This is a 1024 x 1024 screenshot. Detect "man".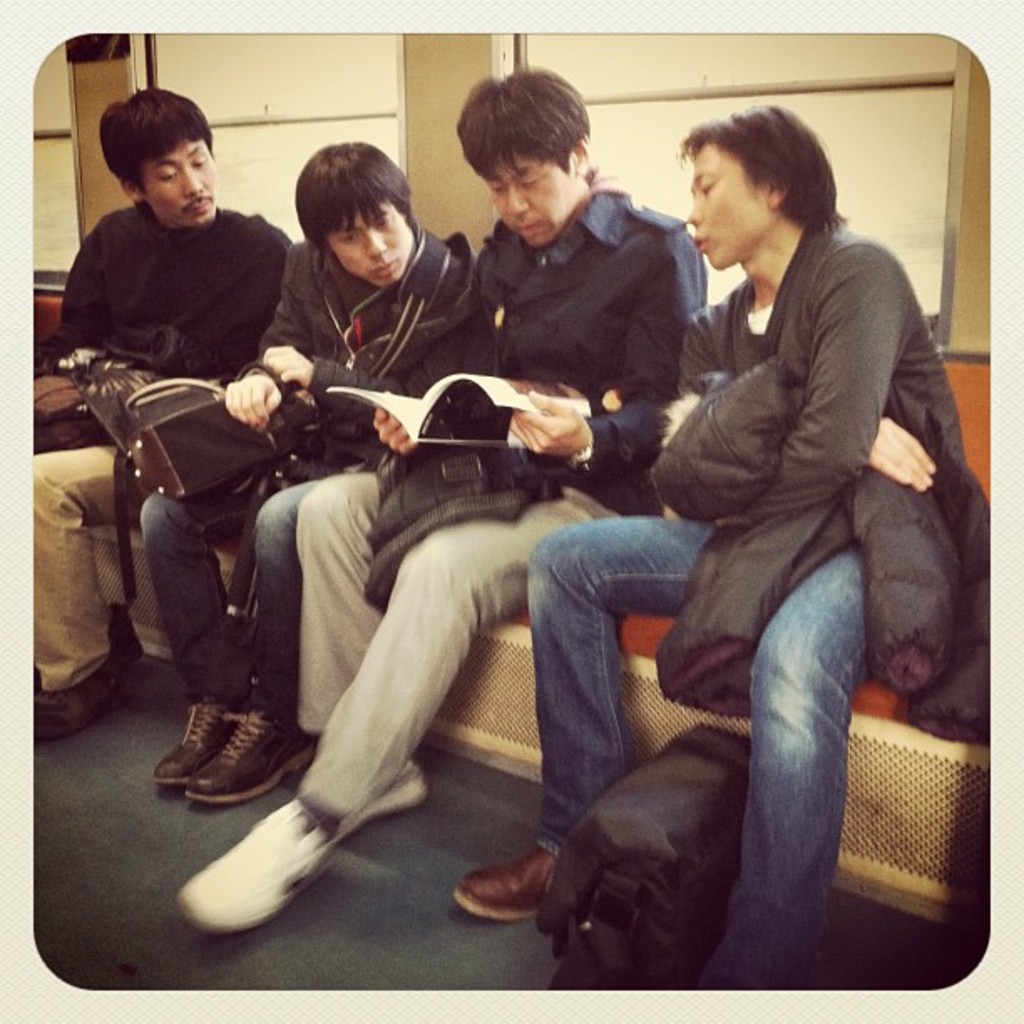
(602,80,992,960).
